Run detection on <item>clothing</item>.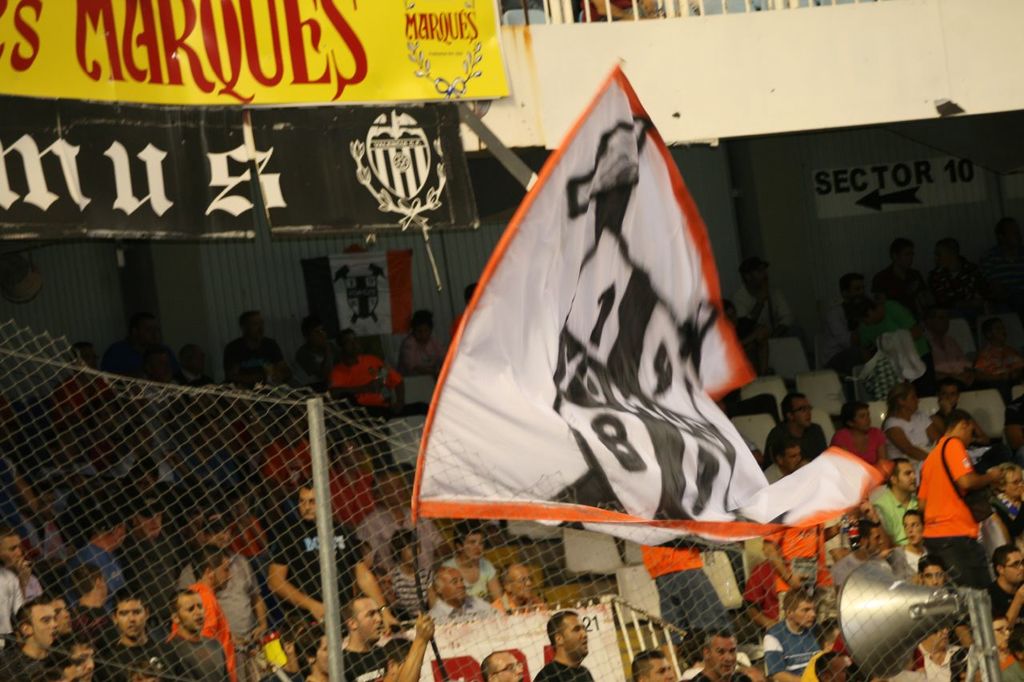
Result: l=330, t=466, r=382, b=522.
